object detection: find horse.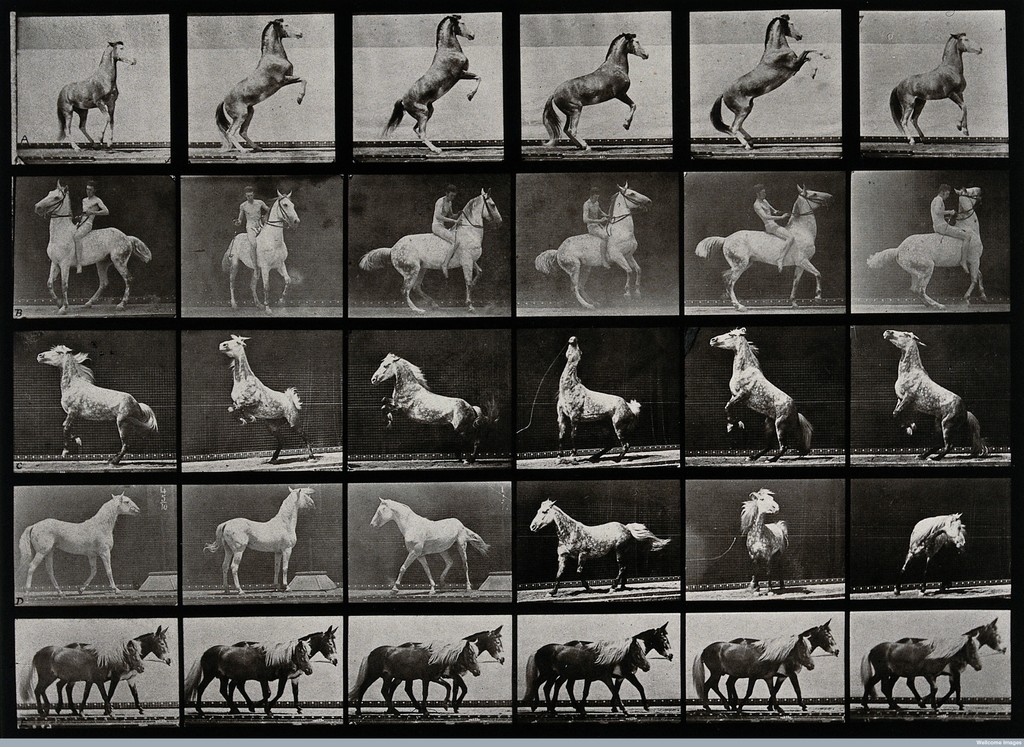
18,492,143,595.
